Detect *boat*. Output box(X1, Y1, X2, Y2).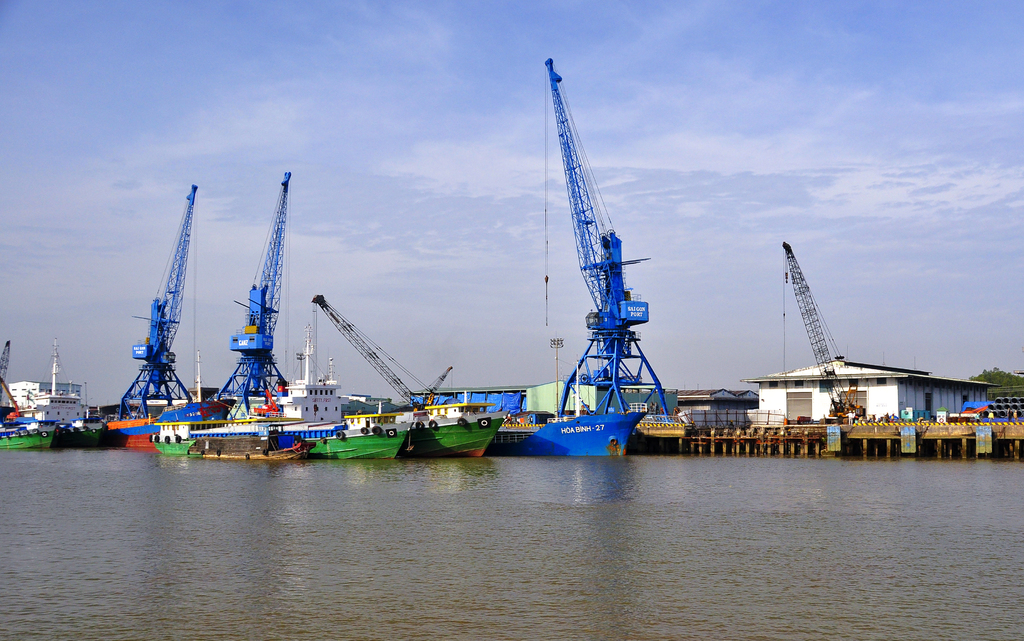
box(547, 400, 698, 439).
